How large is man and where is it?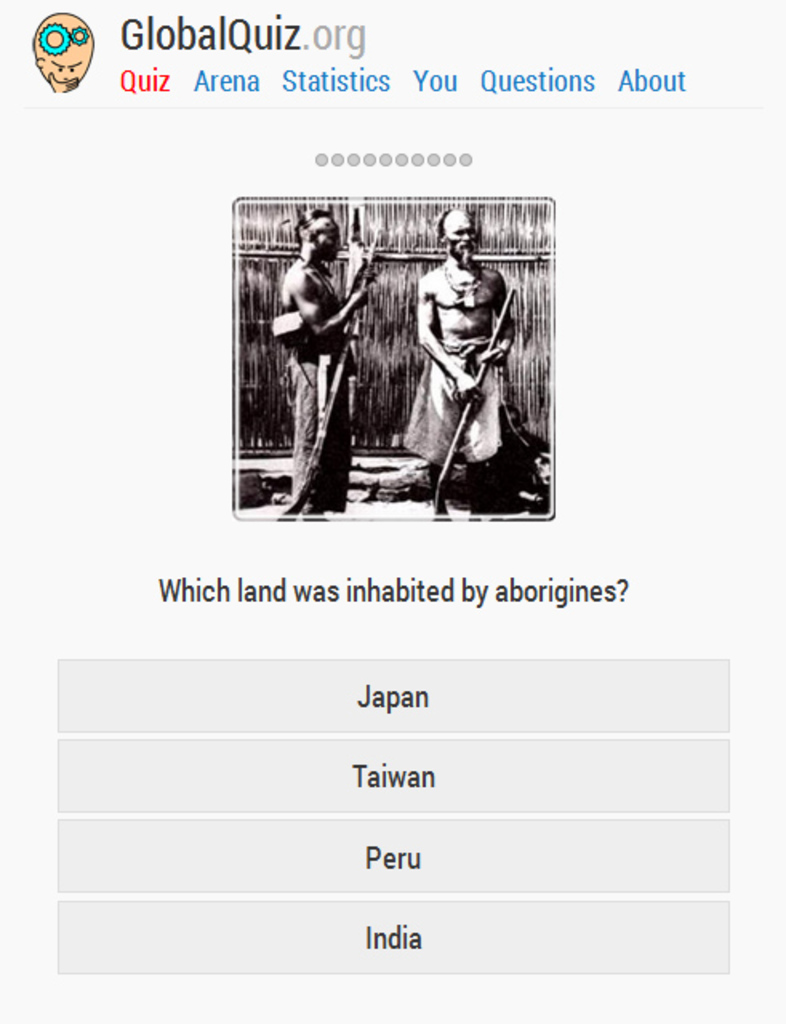
Bounding box: l=391, t=200, r=520, b=498.
